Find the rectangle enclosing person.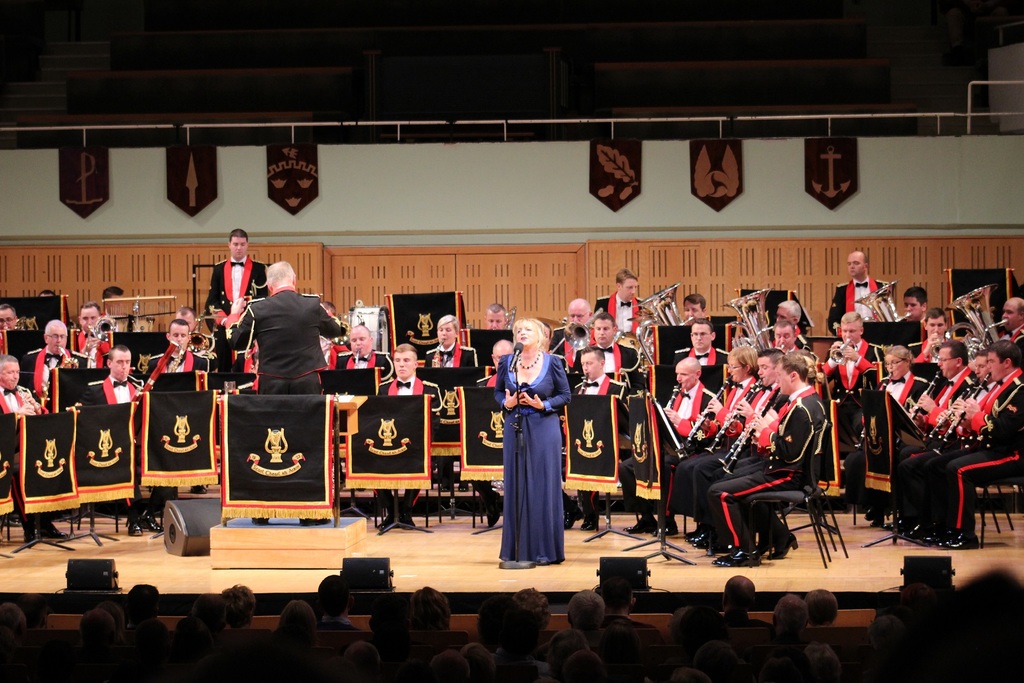
left=579, top=347, right=630, bottom=536.
